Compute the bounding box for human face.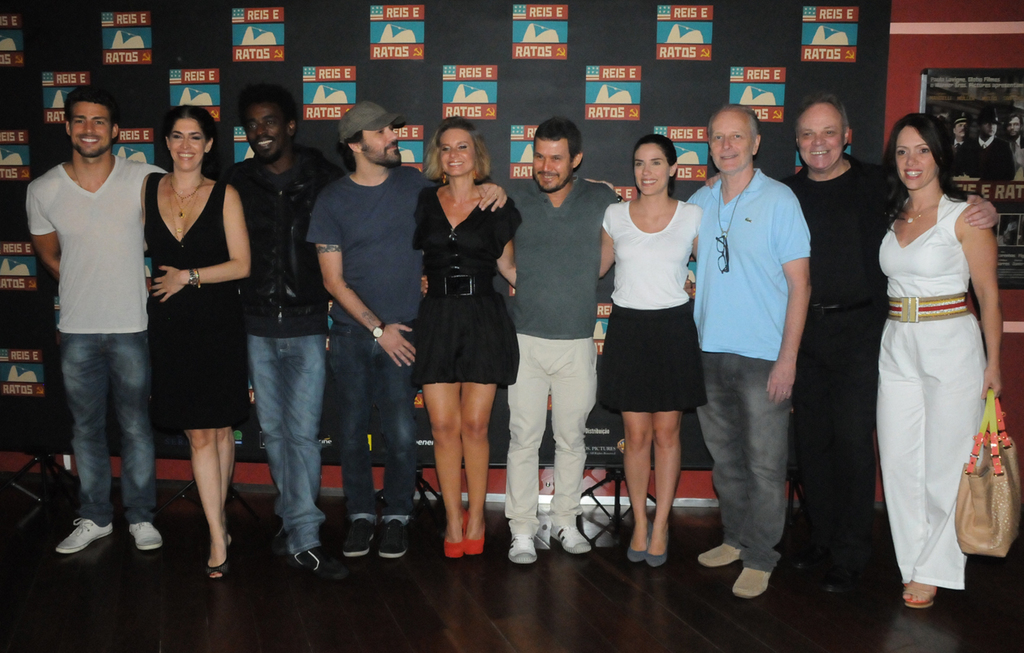
{"left": 792, "top": 106, "right": 844, "bottom": 172}.
